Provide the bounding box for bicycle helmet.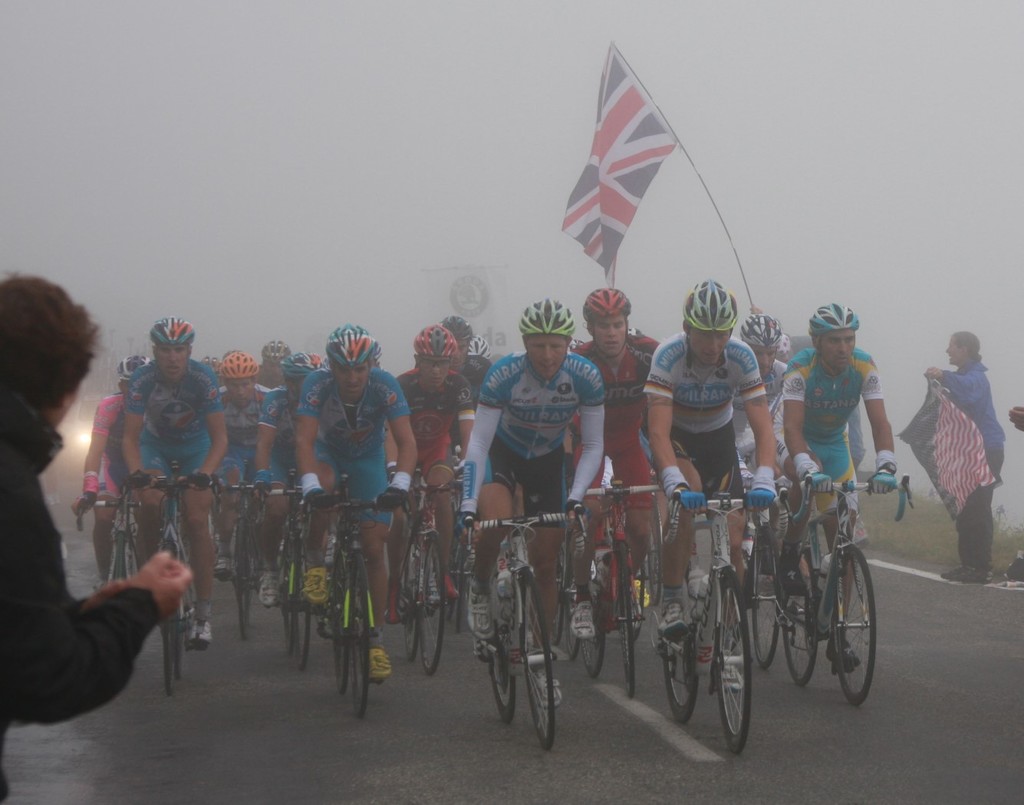
737/310/786/347.
